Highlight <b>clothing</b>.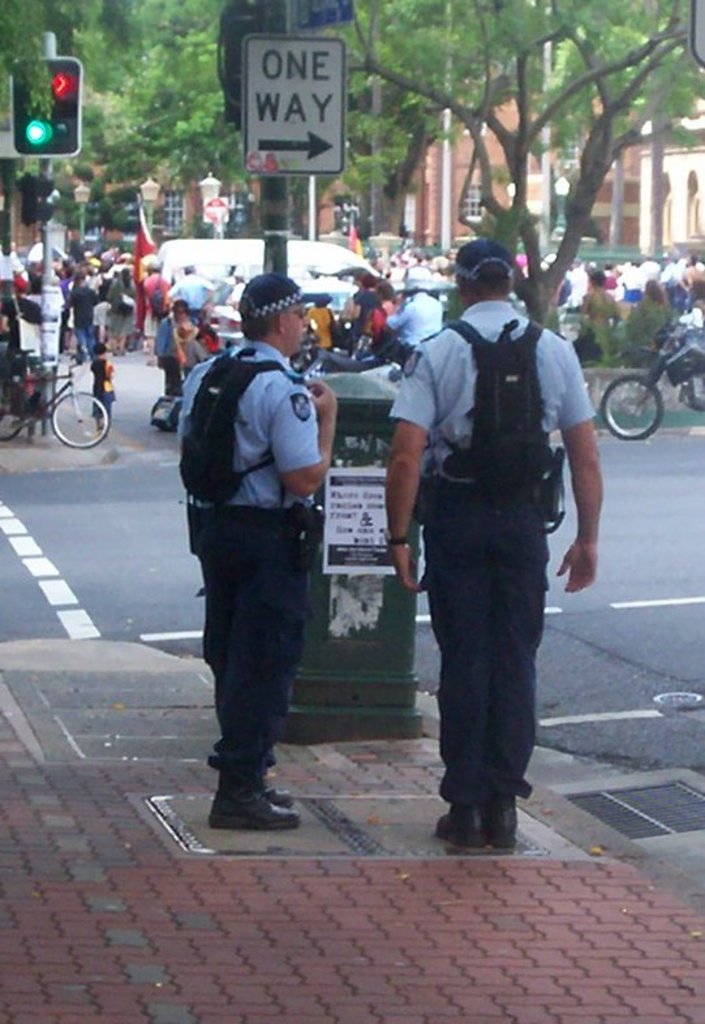
Highlighted region: <region>3, 296, 44, 366</region>.
